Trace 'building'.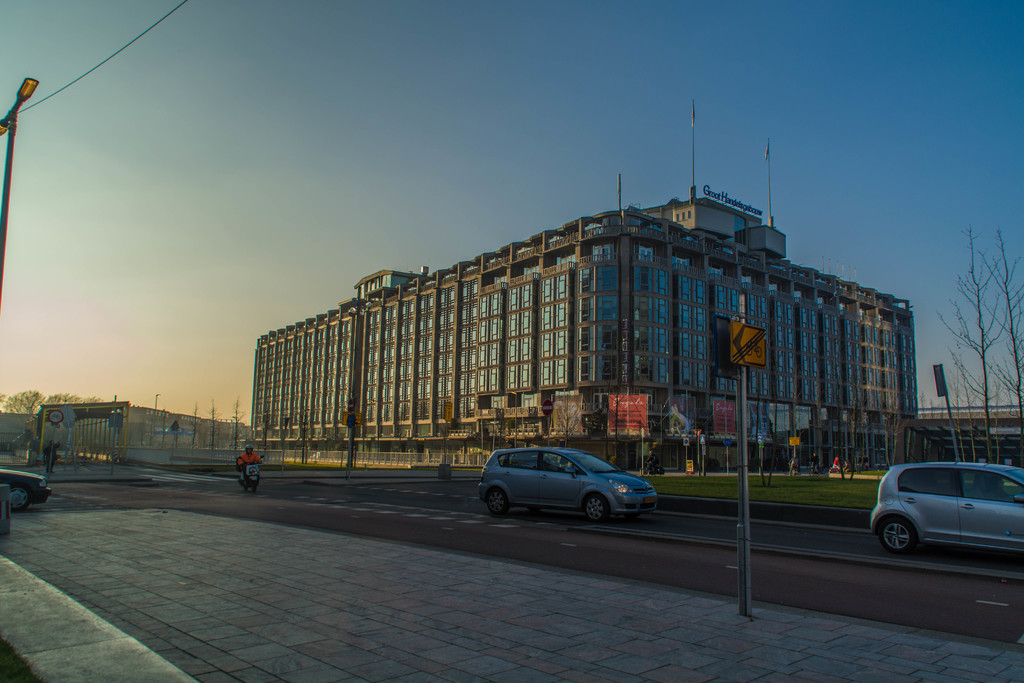
Traced to pyautogui.locateOnScreen(254, 174, 921, 472).
